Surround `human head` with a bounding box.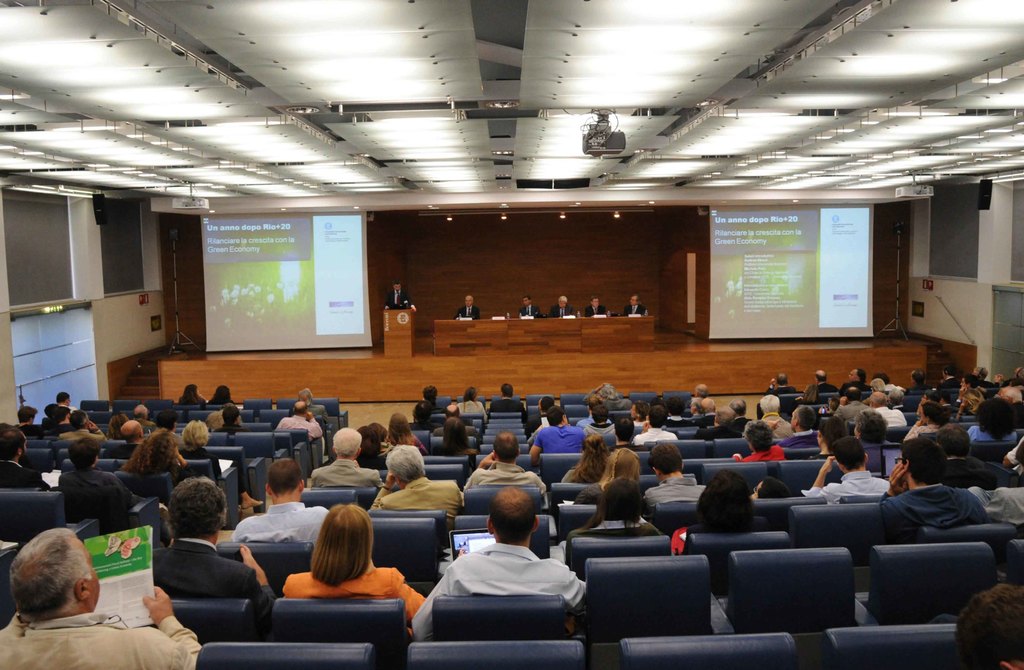
(951, 582, 1023, 669).
